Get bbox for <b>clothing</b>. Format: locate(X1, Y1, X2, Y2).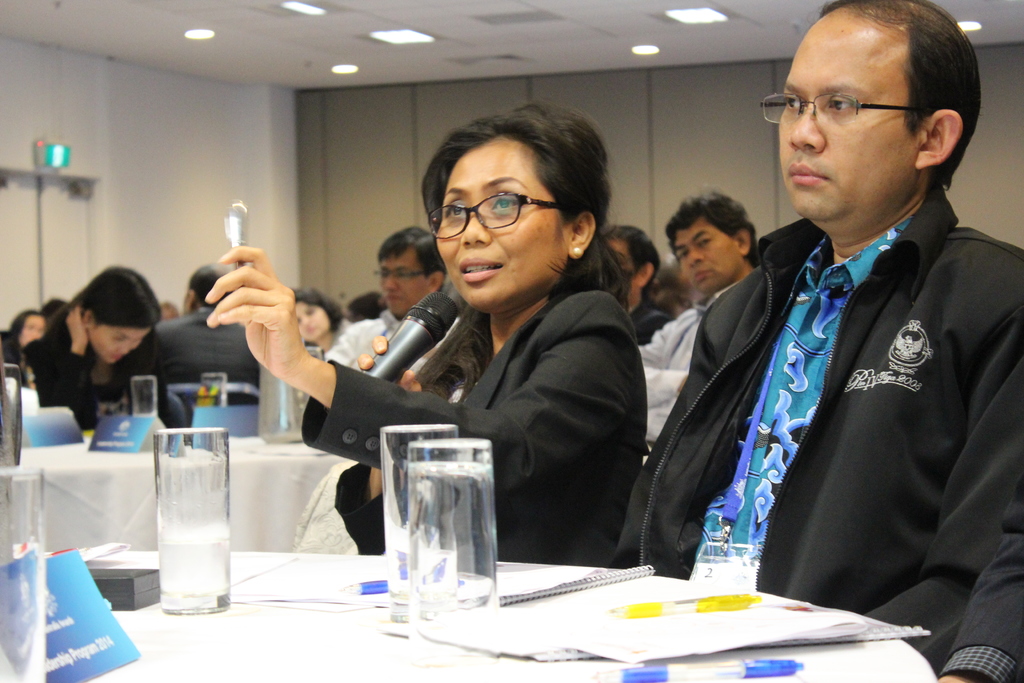
locate(10, 329, 180, 444).
